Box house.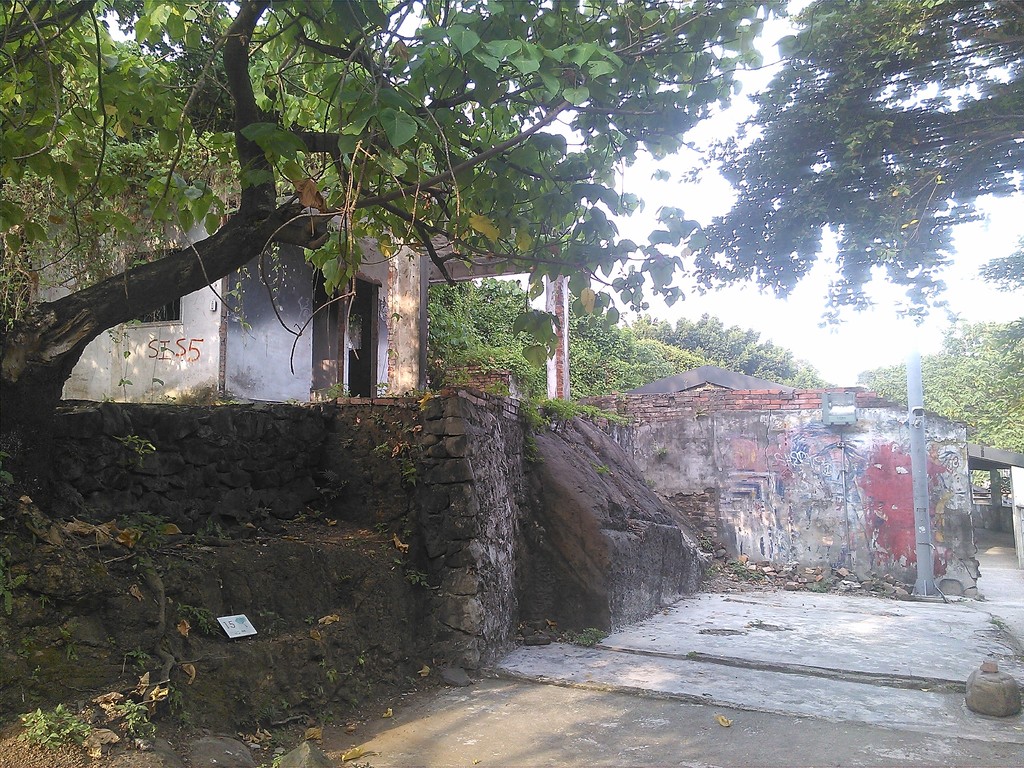
967/441/1023/565.
